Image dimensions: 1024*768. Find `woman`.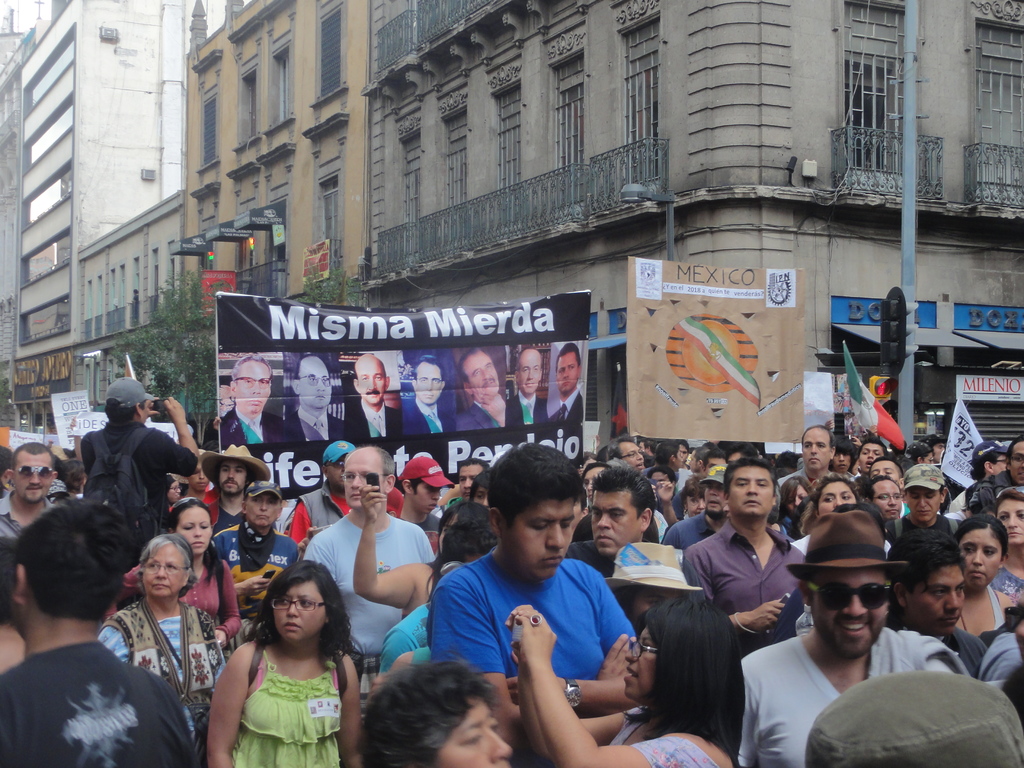
bbox=[208, 476, 308, 653].
